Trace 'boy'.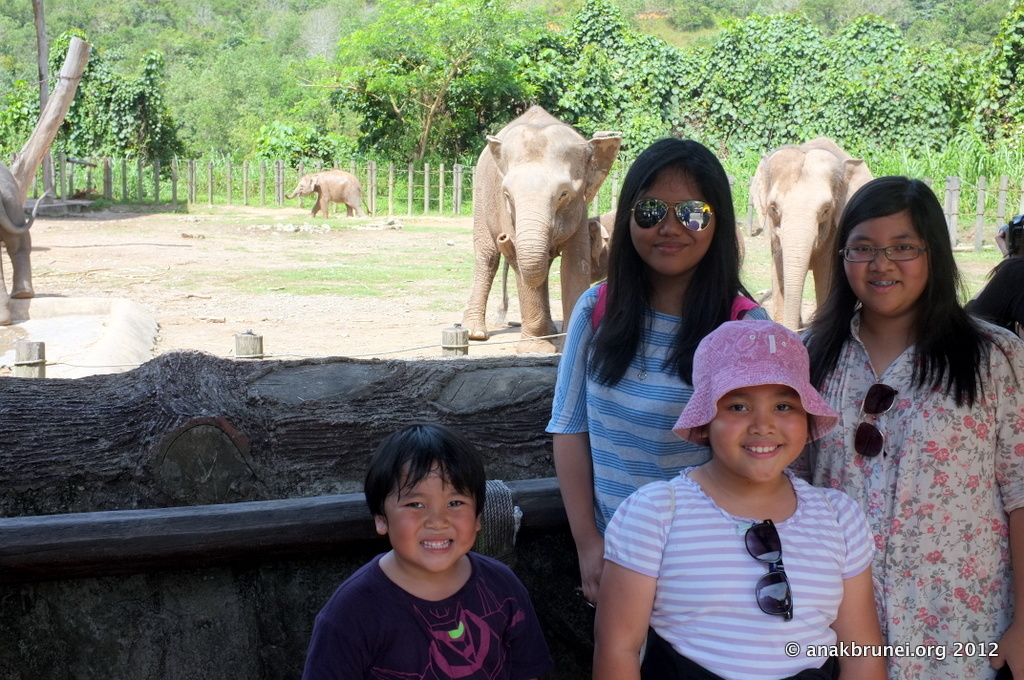
Traced to x1=309, y1=412, x2=572, y2=674.
